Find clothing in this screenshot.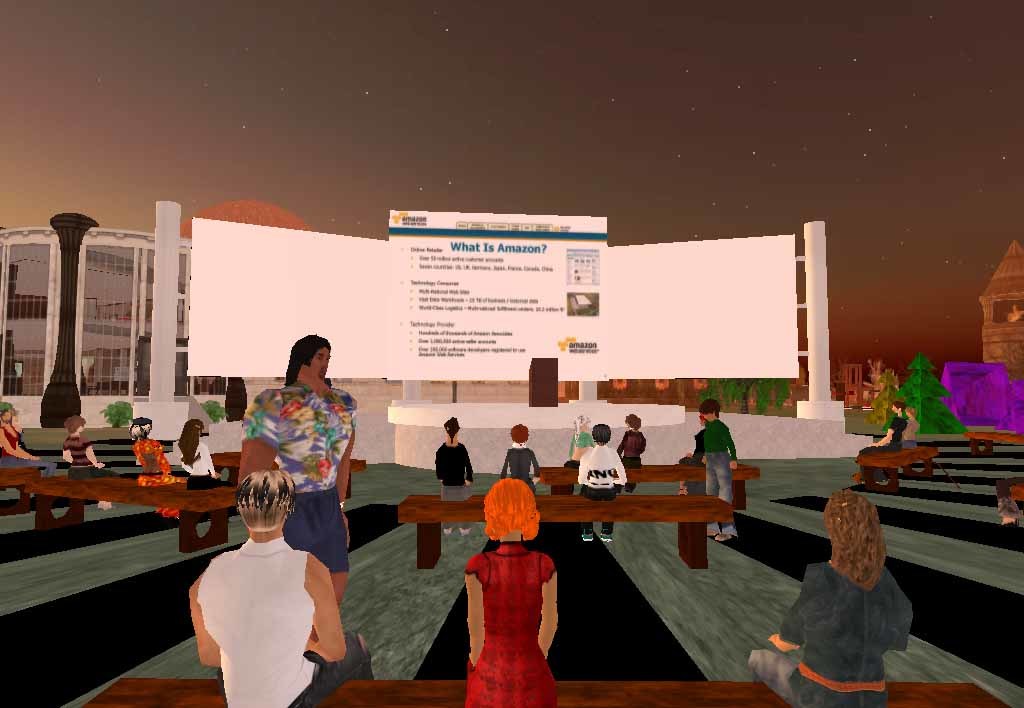
The bounding box for clothing is {"x1": 466, "y1": 540, "x2": 558, "y2": 707}.
